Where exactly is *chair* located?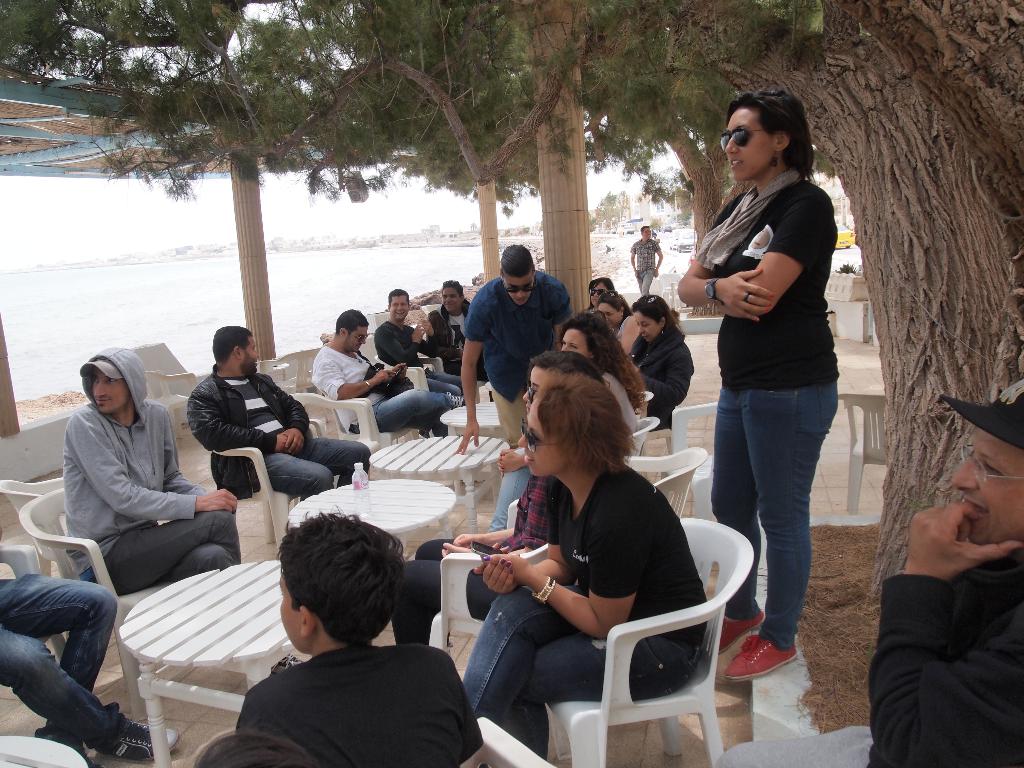
Its bounding box is <bbox>255, 349, 329, 423</bbox>.
